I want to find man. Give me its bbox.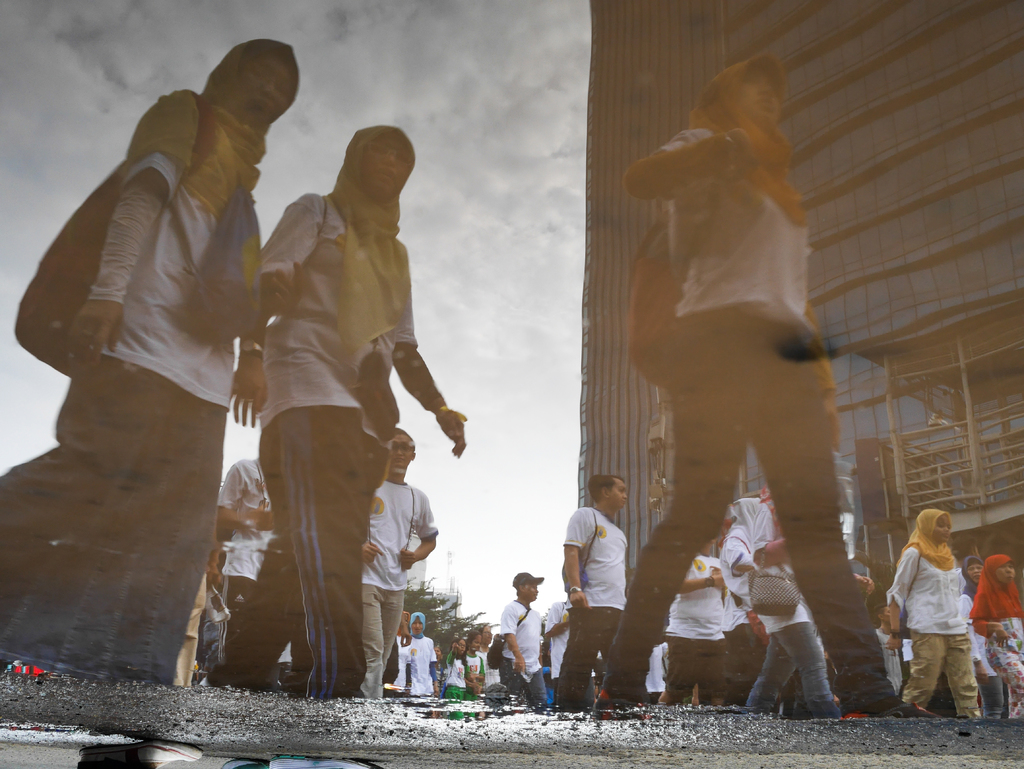
[x1=553, y1=476, x2=641, y2=709].
